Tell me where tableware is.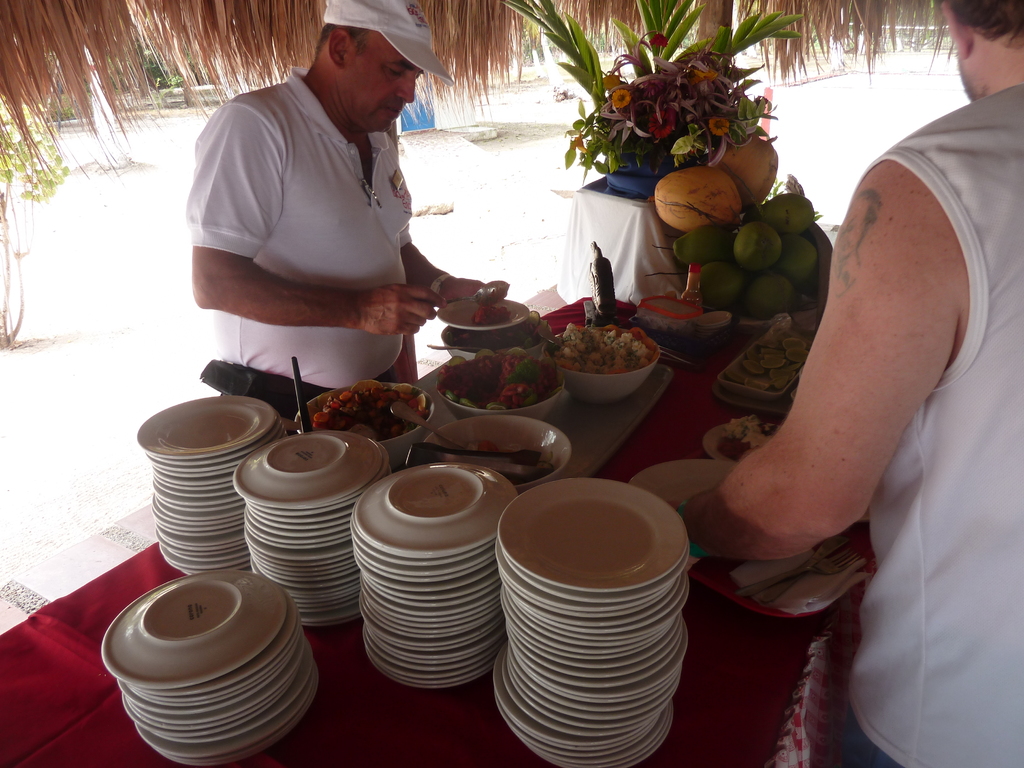
tableware is at bbox=(436, 321, 552, 359).
